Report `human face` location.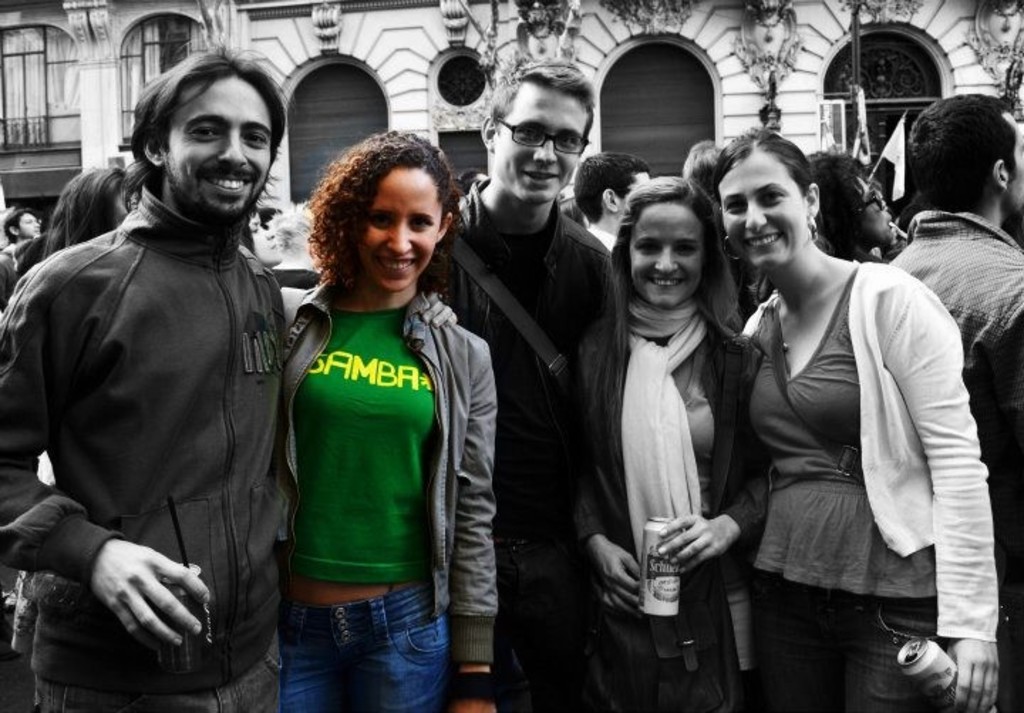
Report: bbox=[357, 172, 444, 293].
